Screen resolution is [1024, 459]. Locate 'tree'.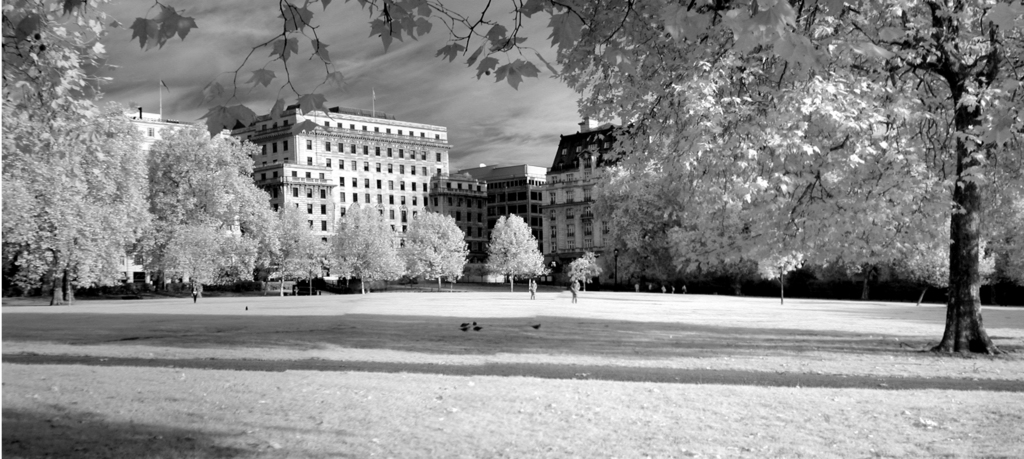
[485,212,544,292].
